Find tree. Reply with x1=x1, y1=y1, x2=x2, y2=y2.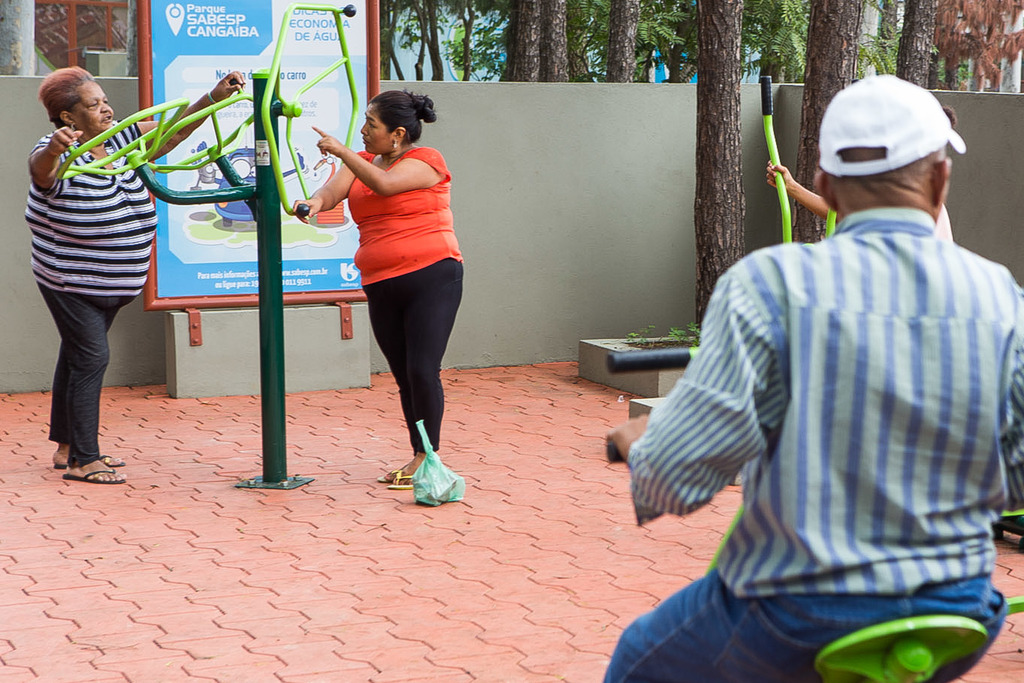
x1=888, y1=0, x2=979, y2=96.
